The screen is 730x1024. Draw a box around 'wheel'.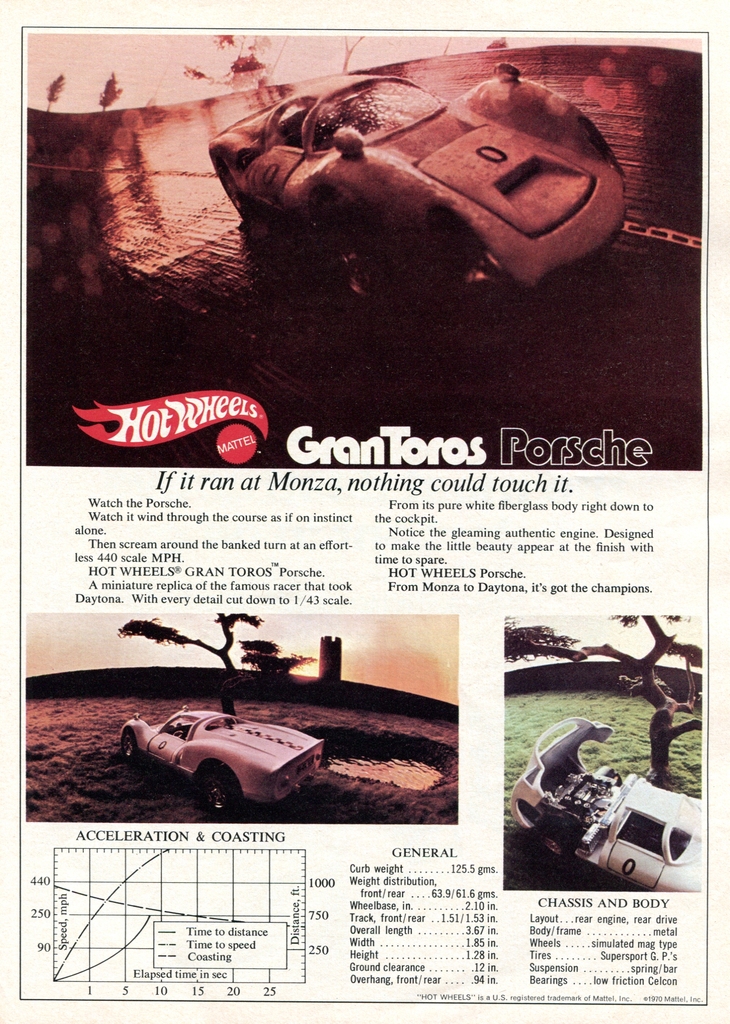
select_region(193, 767, 233, 810).
